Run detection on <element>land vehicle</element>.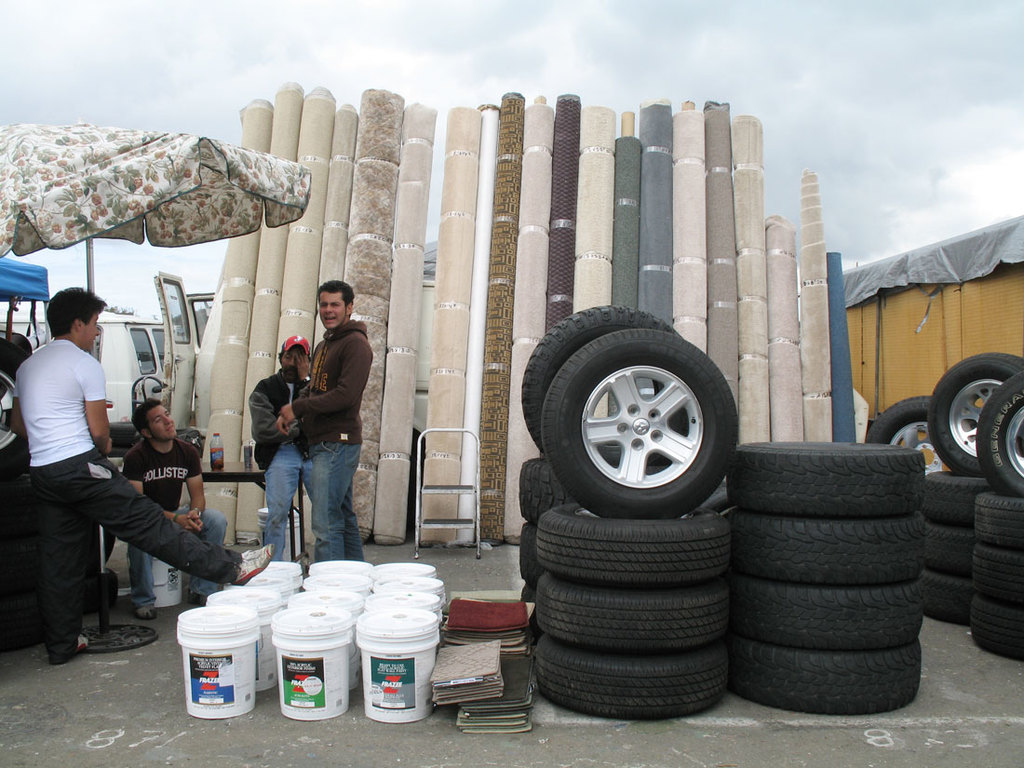
Result: crop(0, 307, 171, 428).
